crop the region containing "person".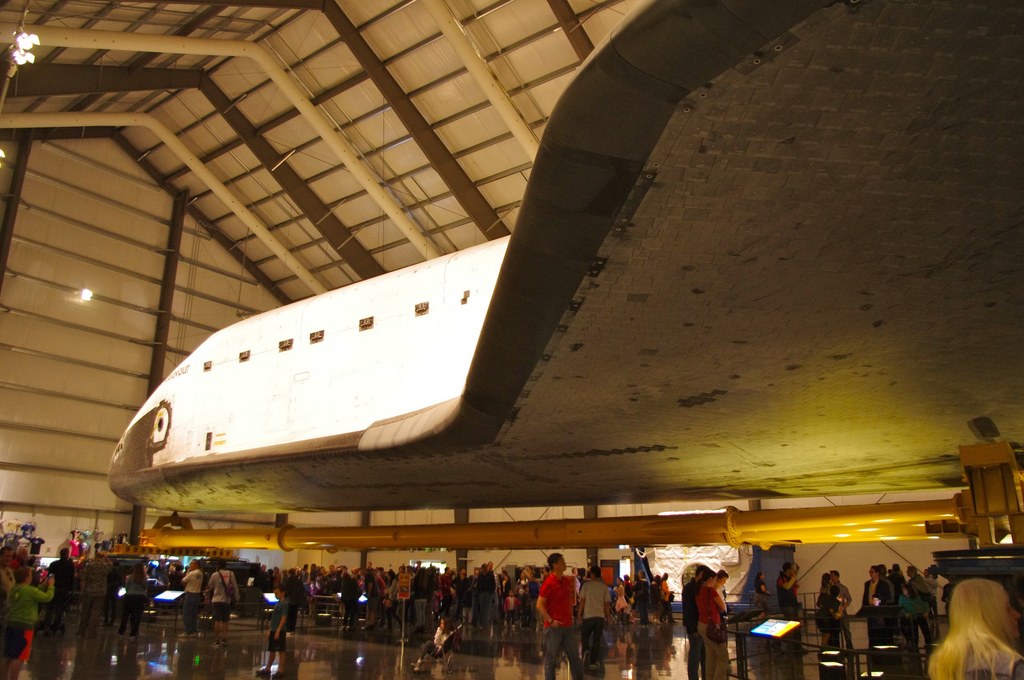
Crop region: bbox(778, 558, 798, 621).
